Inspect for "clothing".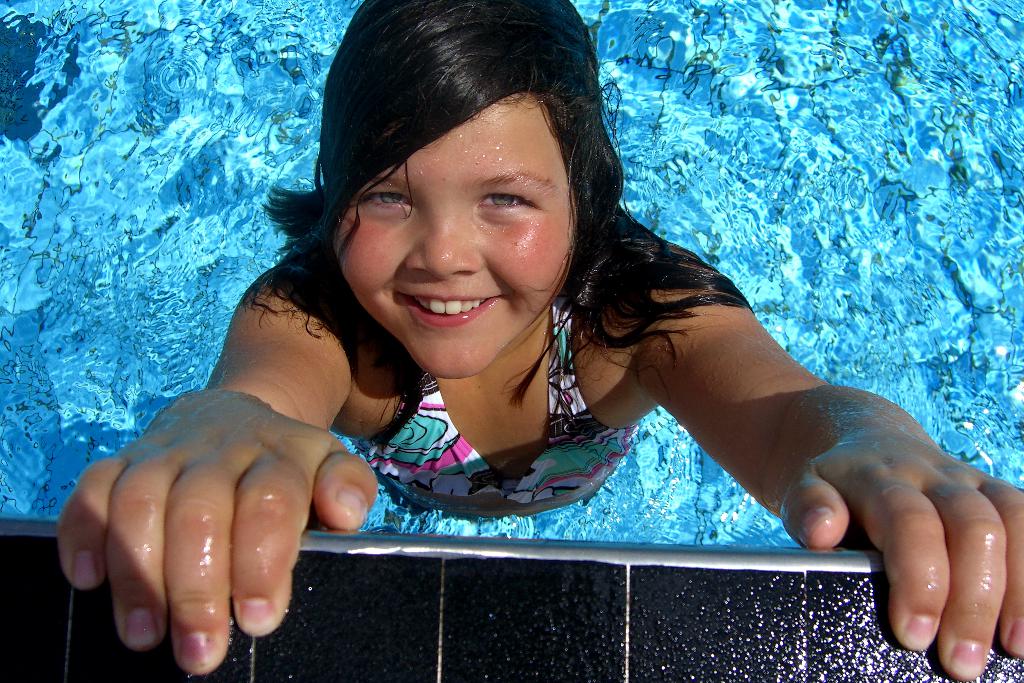
Inspection: [x1=351, y1=291, x2=641, y2=518].
